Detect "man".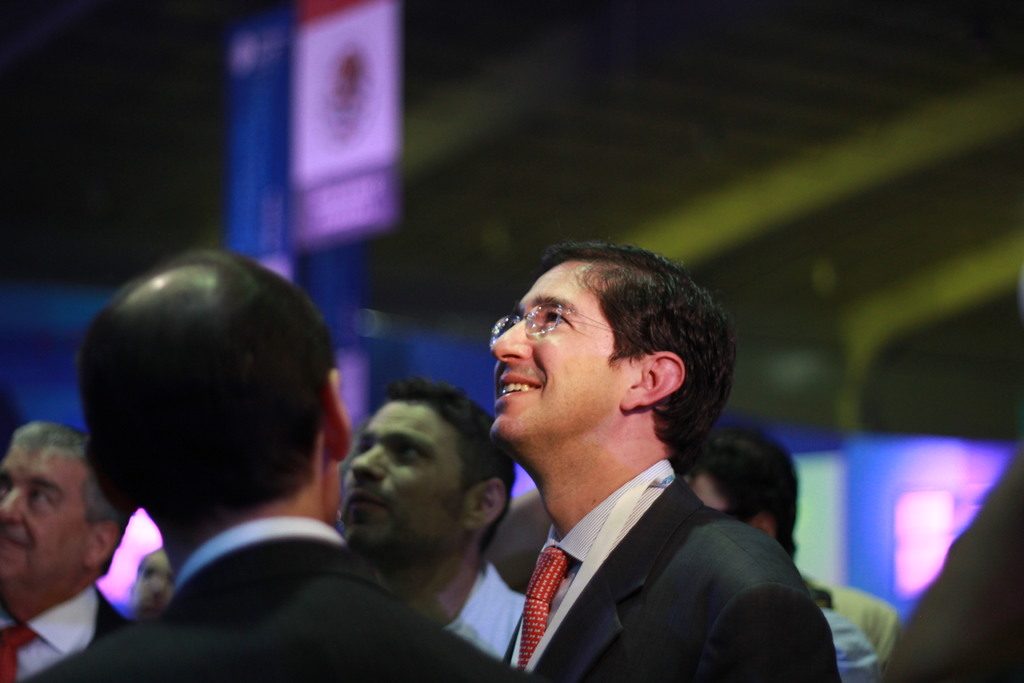
Detected at (0, 419, 129, 682).
